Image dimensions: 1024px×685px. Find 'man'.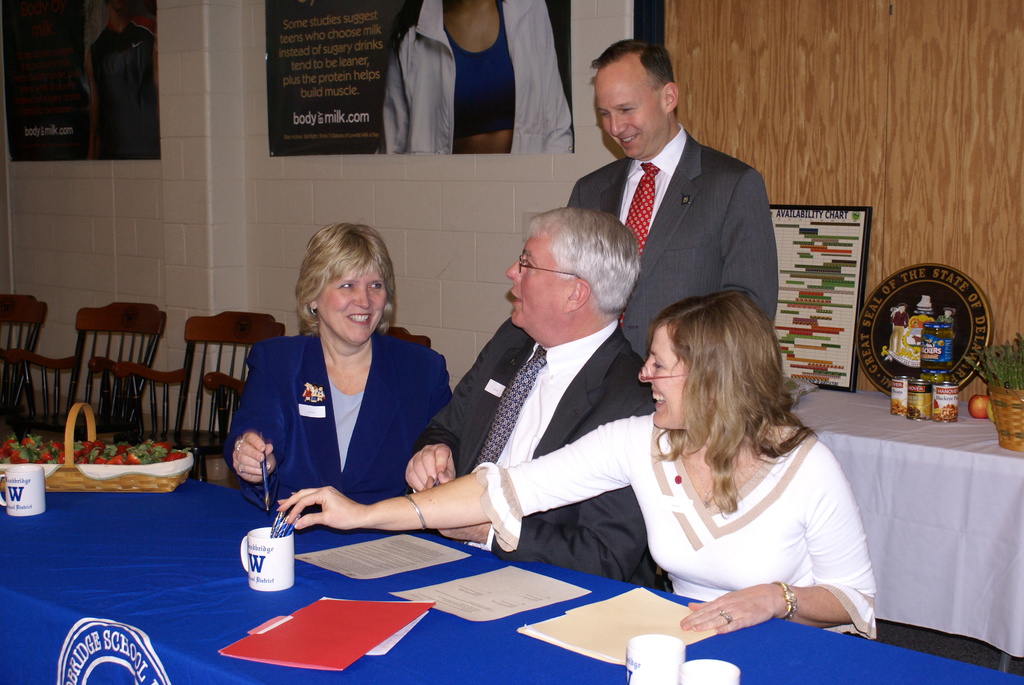
bbox=[934, 304, 956, 324].
